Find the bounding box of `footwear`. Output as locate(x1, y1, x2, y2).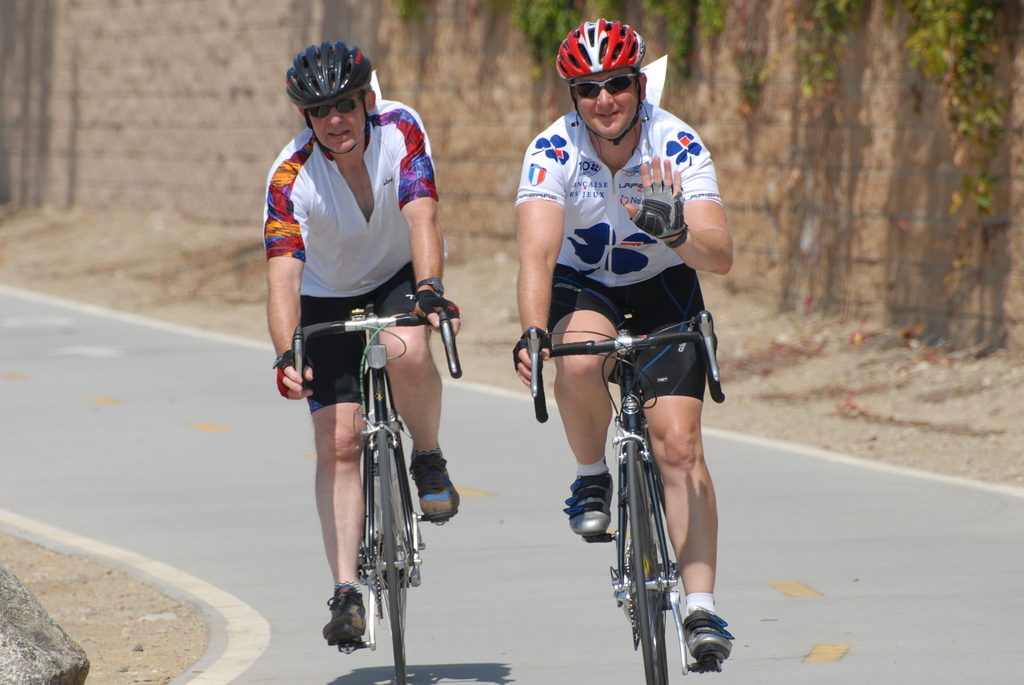
locate(680, 600, 733, 665).
